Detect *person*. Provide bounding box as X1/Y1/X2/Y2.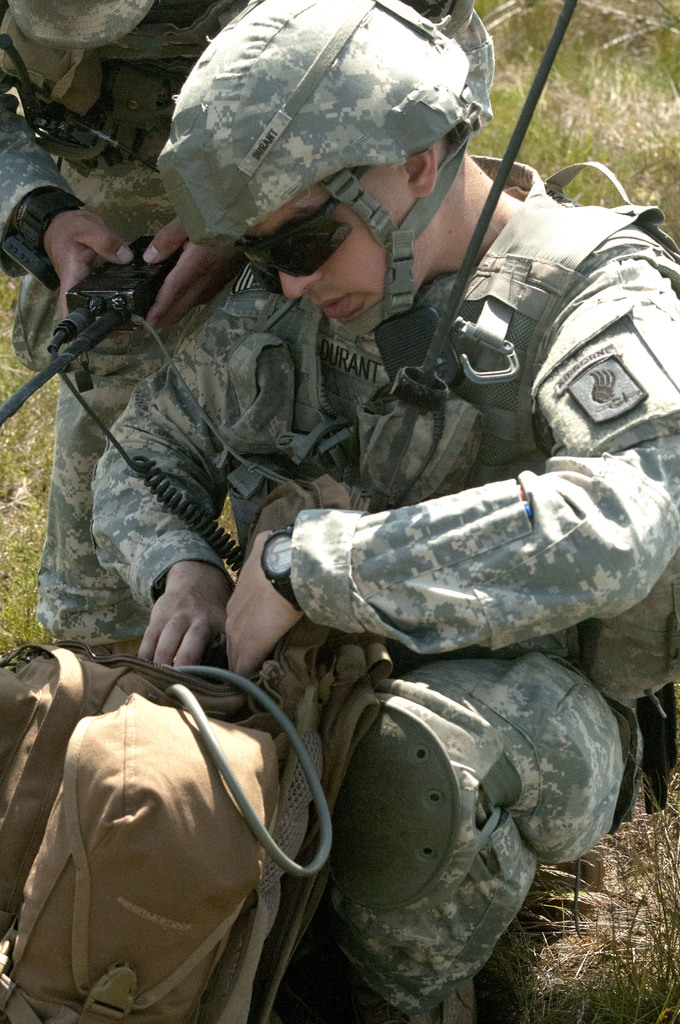
0/0/253/664.
